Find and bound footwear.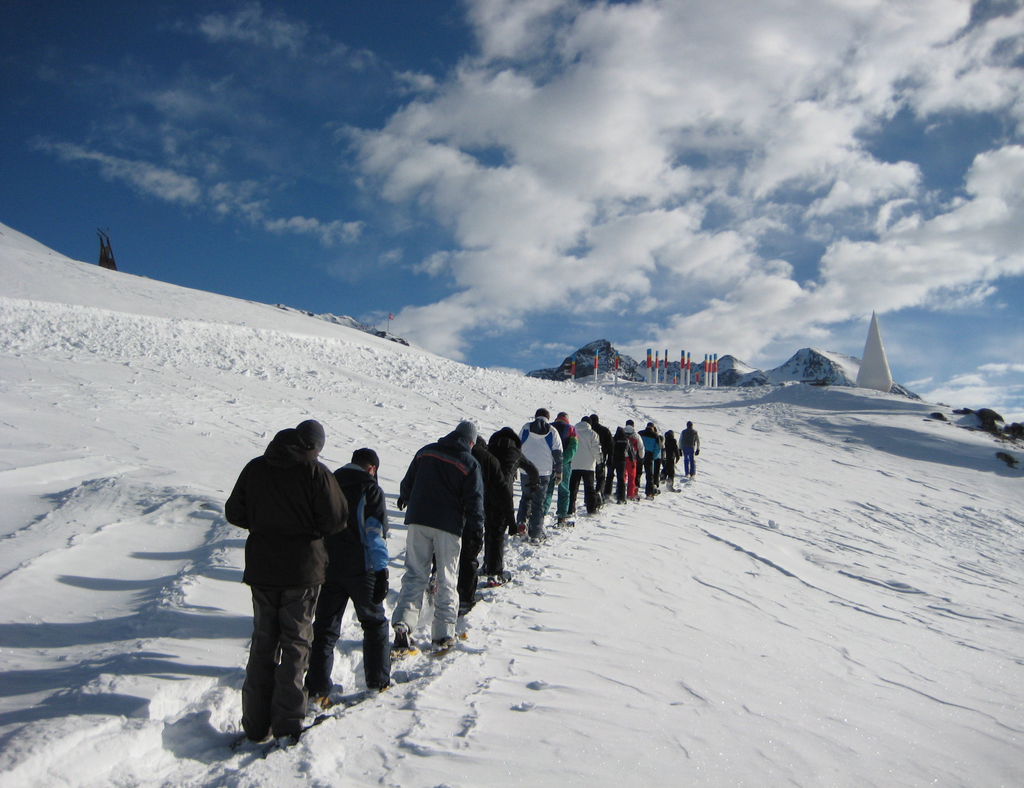
Bound: [left=553, top=517, right=569, bottom=529].
